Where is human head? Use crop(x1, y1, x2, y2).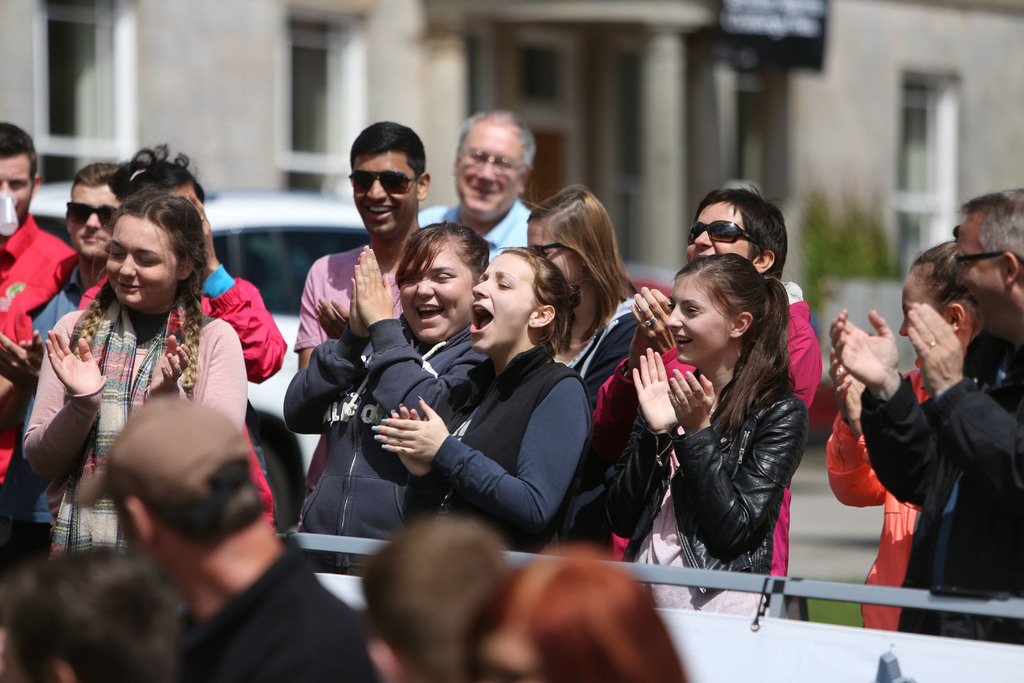
crop(106, 396, 268, 589).
